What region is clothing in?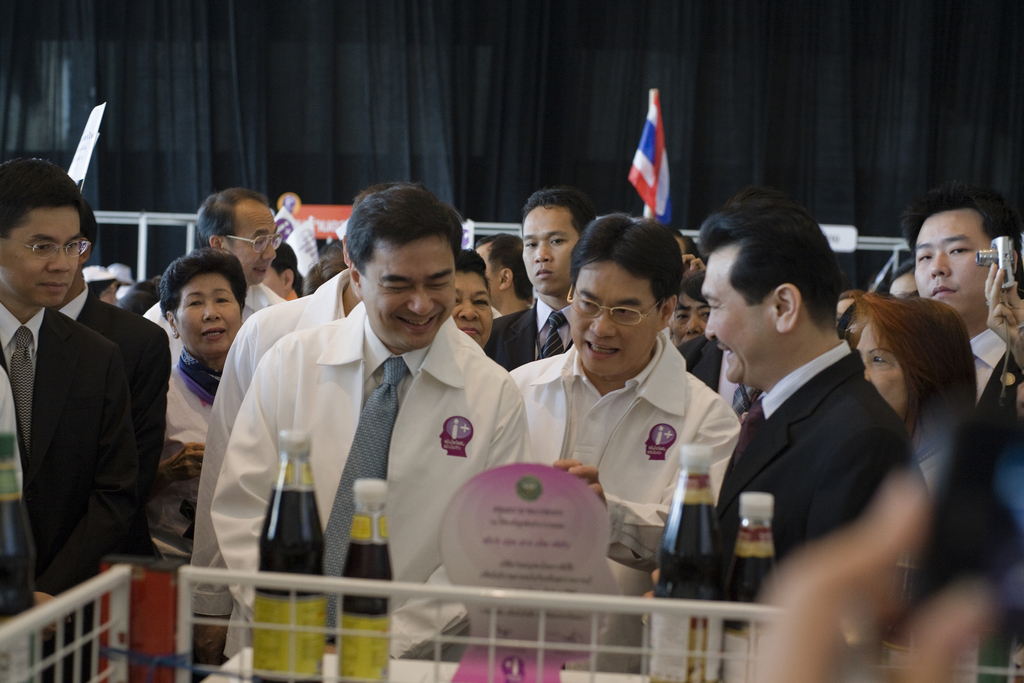
[475, 295, 579, 378].
